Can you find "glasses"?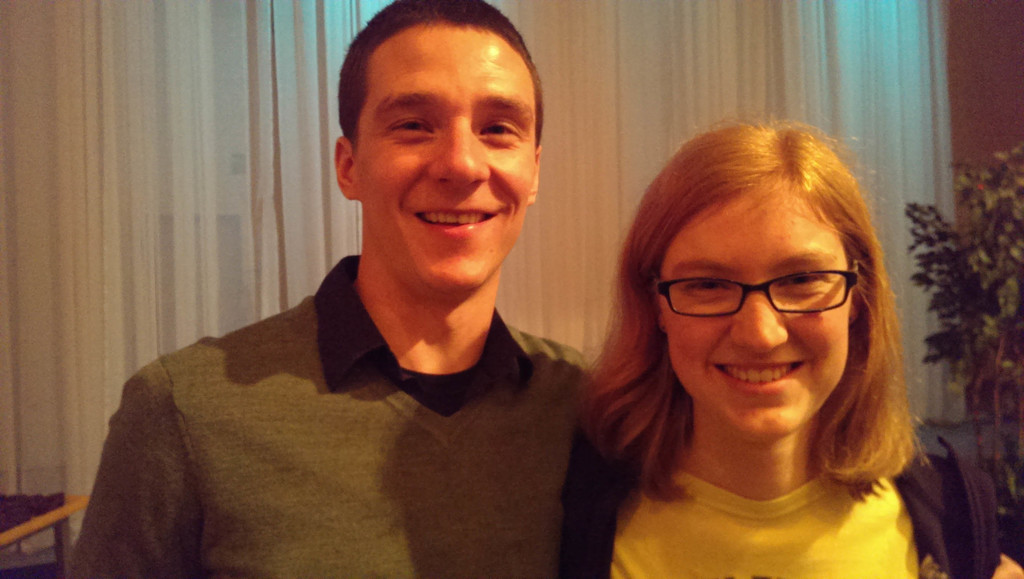
Yes, bounding box: detection(655, 258, 857, 321).
